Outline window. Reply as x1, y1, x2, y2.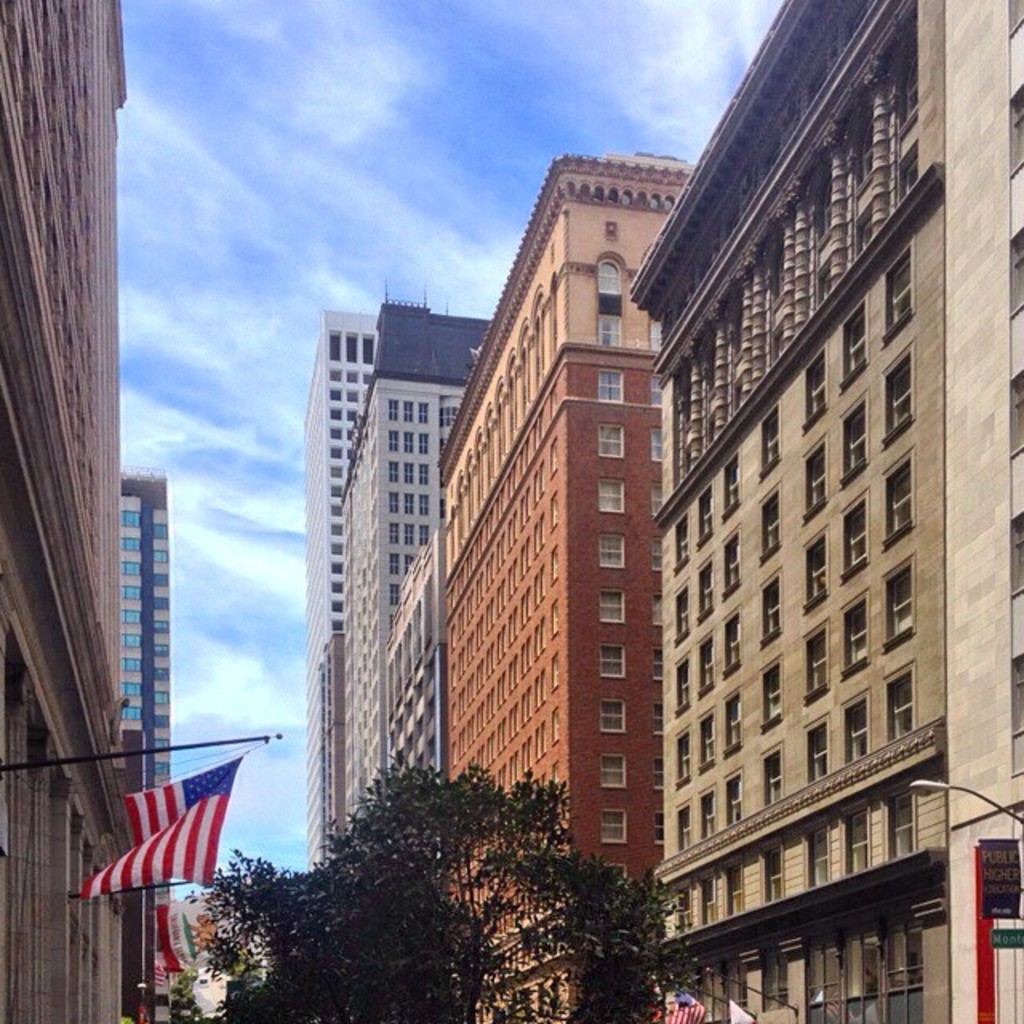
387, 525, 398, 544.
